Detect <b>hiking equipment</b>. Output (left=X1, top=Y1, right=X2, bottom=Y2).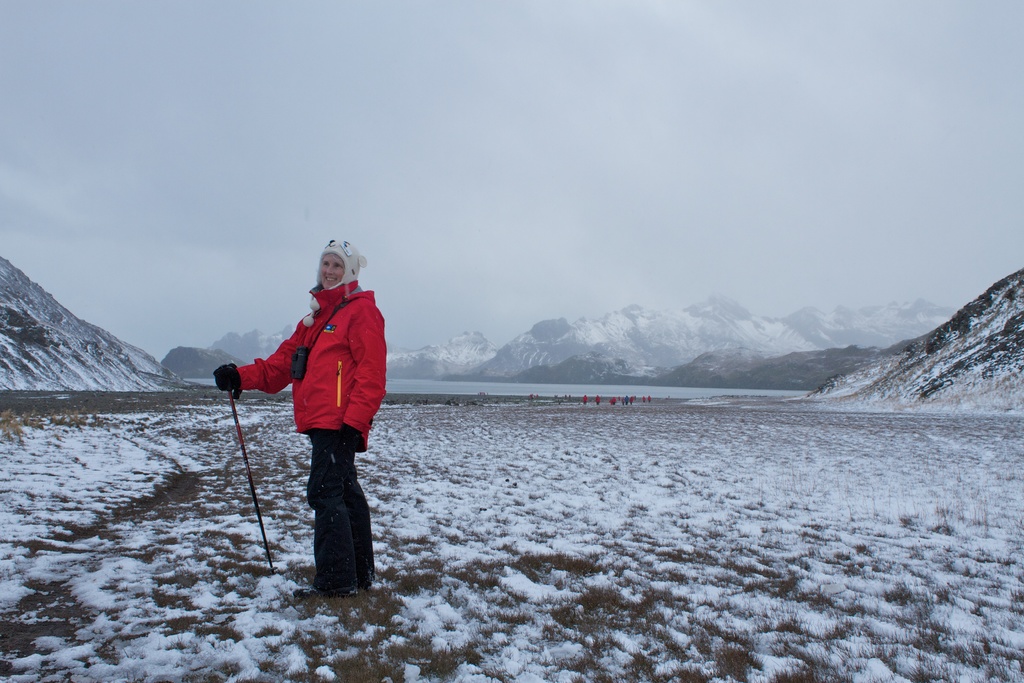
(left=214, top=365, right=276, bottom=575).
